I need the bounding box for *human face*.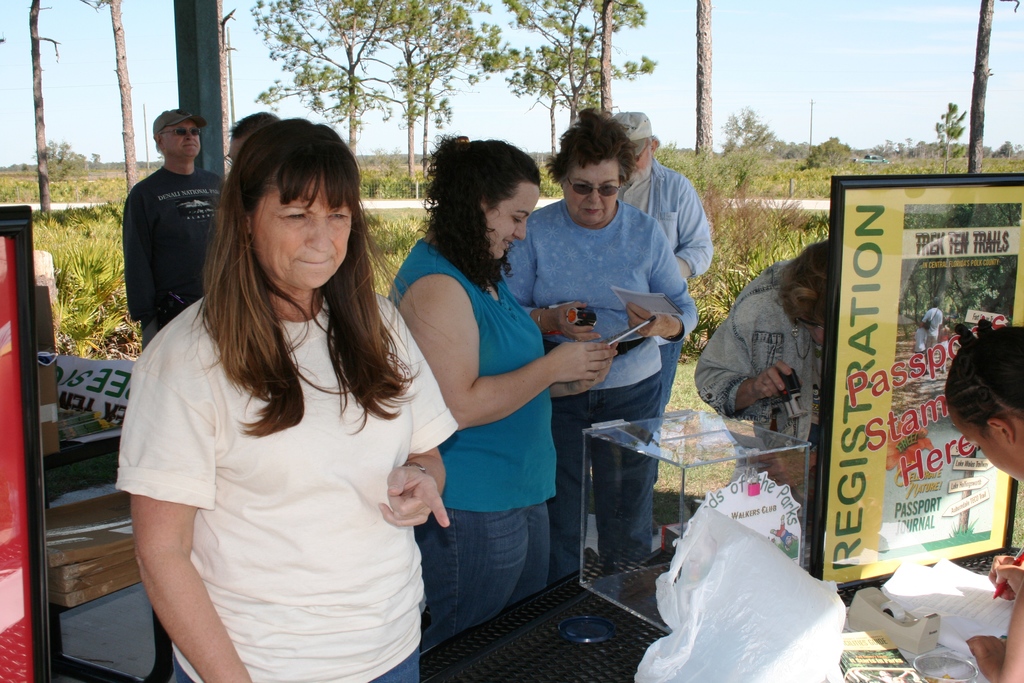
Here it is: bbox(164, 120, 198, 158).
